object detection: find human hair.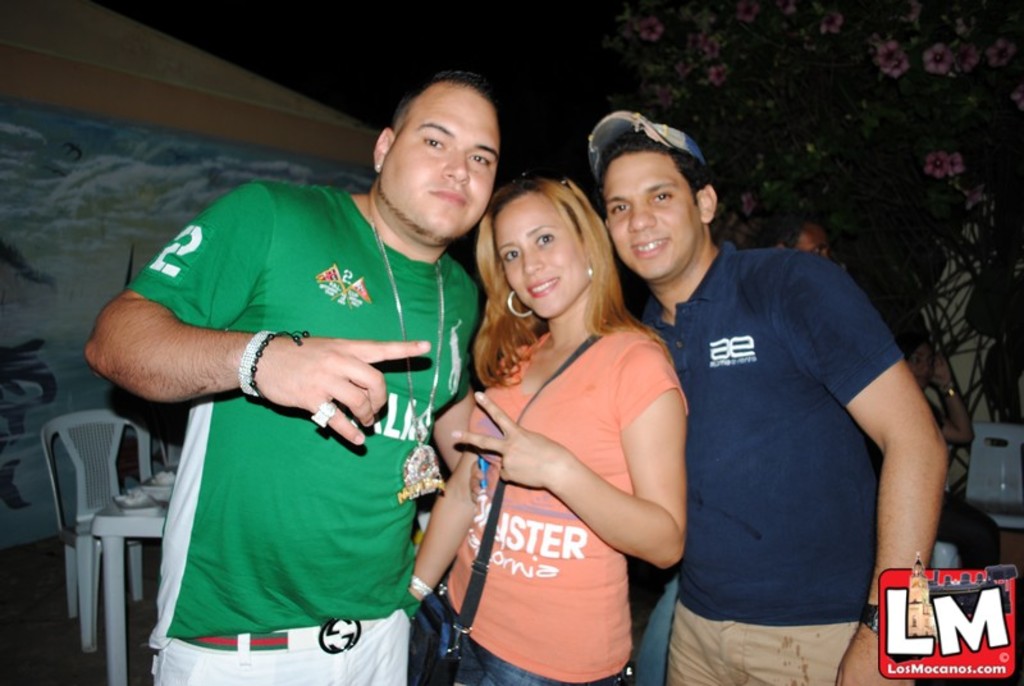
754/211/822/255.
